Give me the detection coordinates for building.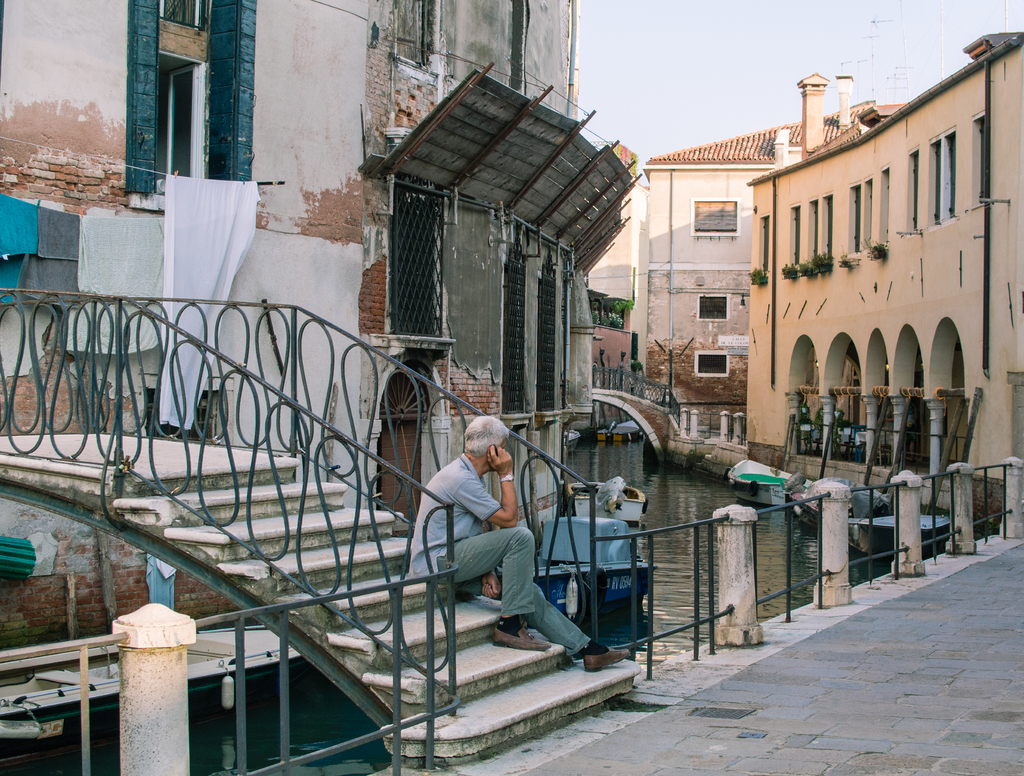
rect(746, 71, 1023, 536).
